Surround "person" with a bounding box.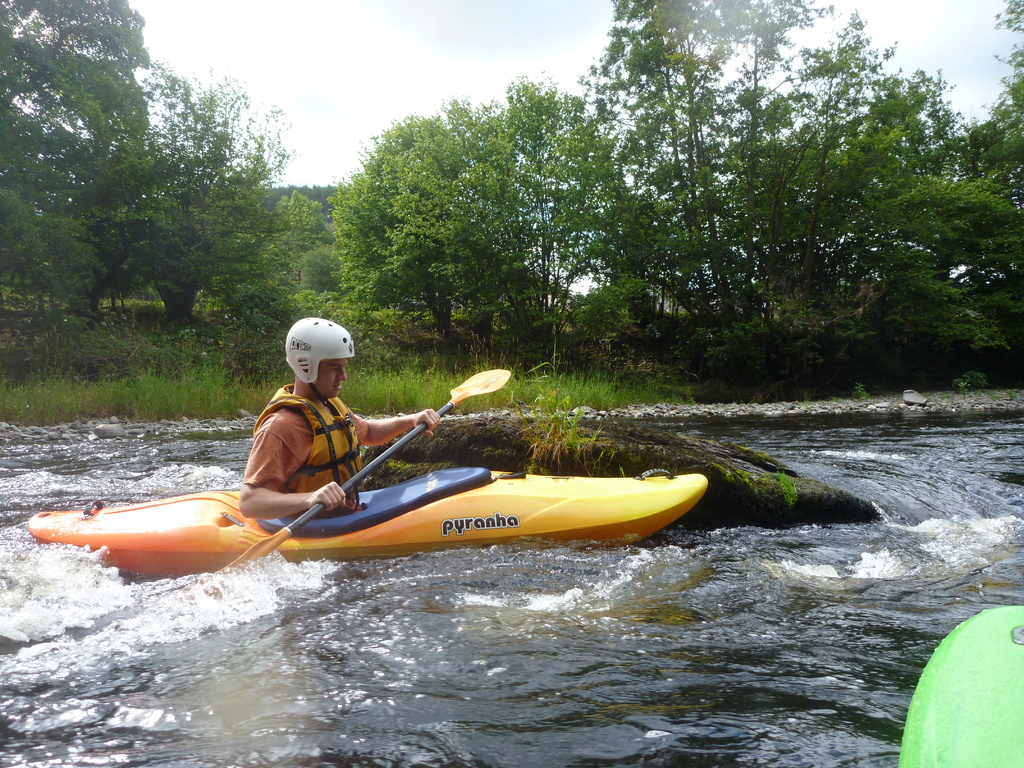
{"left": 252, "top": 307, "right": 399, "bottom": 525}.
